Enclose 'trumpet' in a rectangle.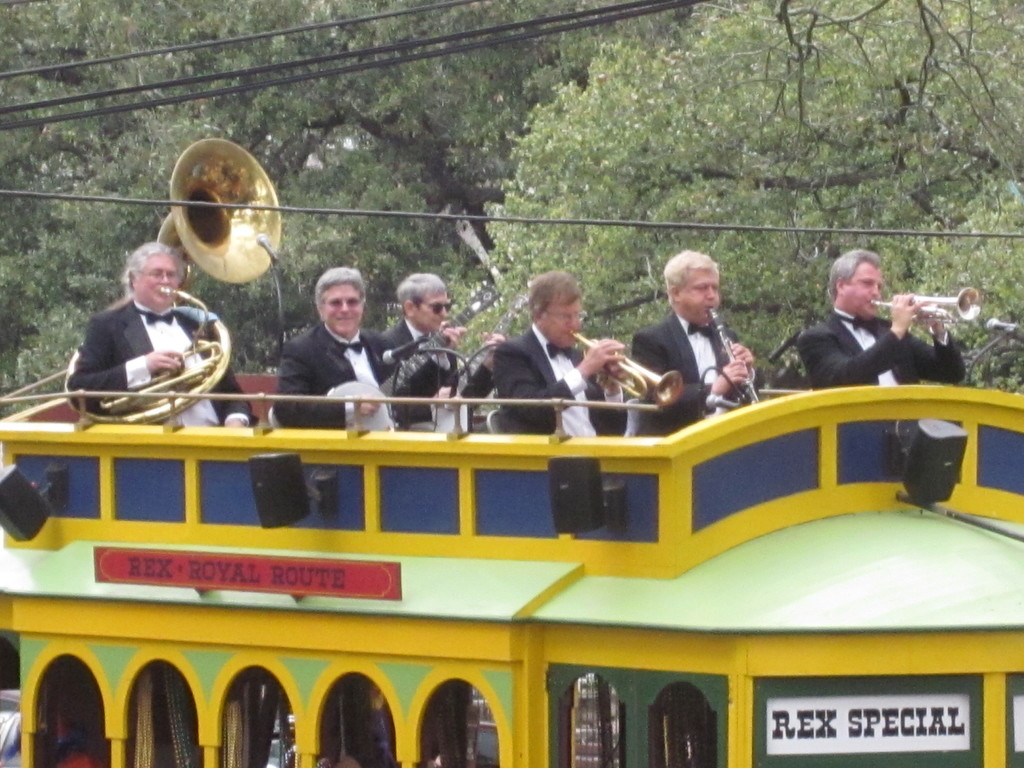
crop(568, 333, 685, 410).
